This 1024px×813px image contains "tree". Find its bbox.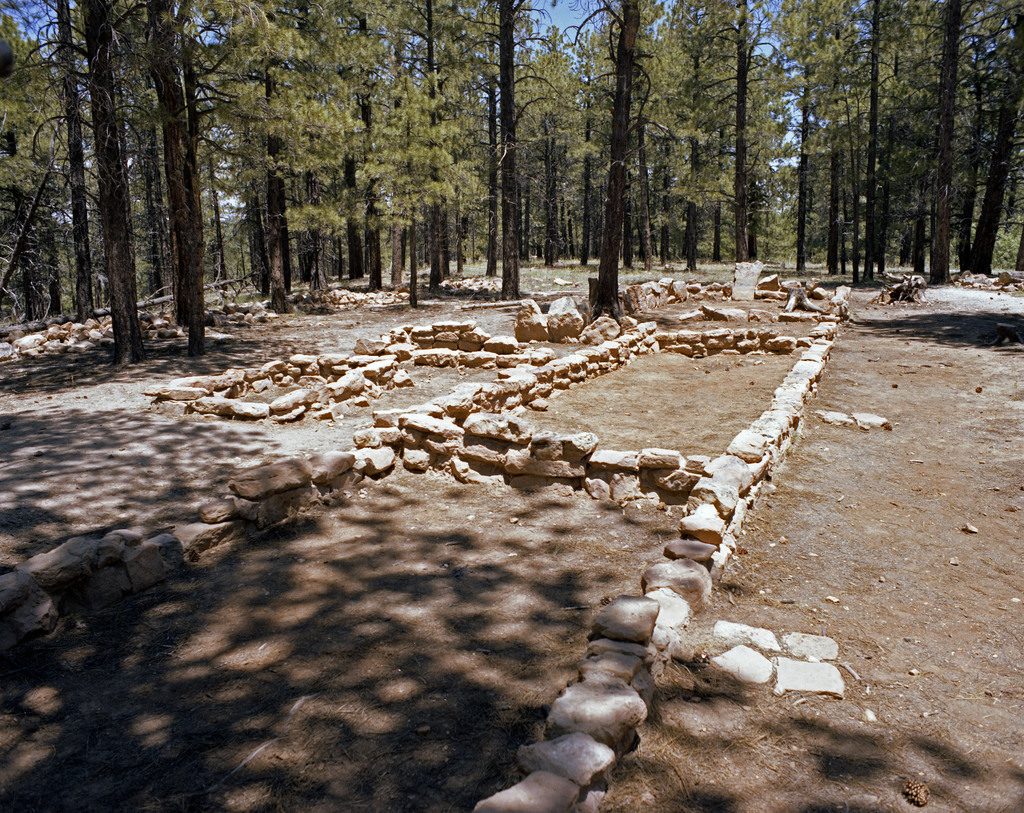
select_region(796, 0, 892, 275).
